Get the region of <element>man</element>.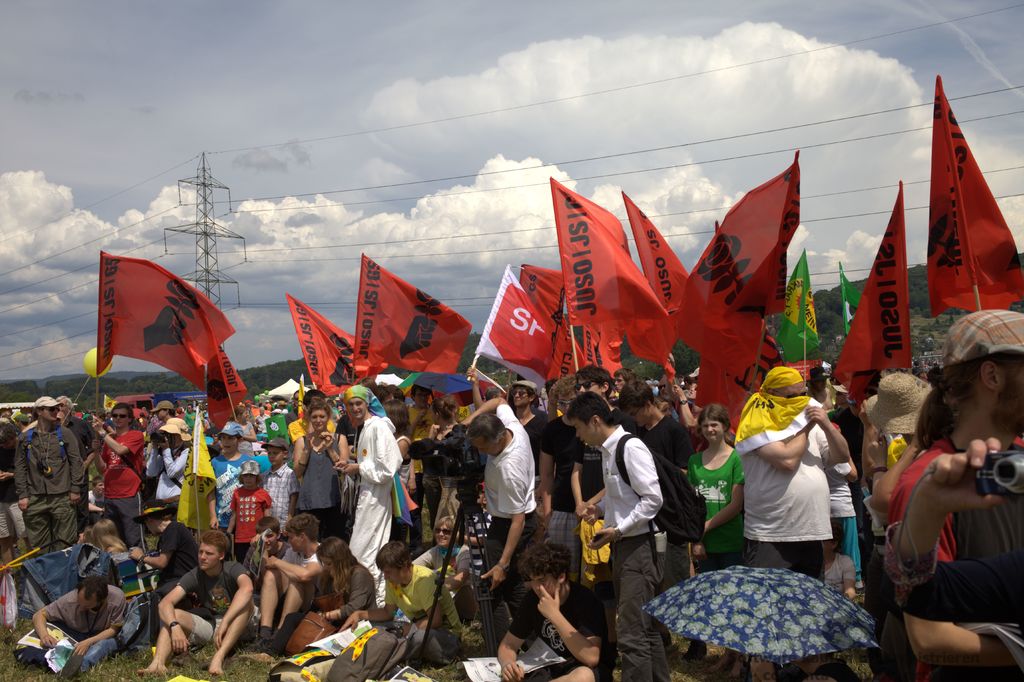
x1=134, y1=524, x2=260, y2=678.
